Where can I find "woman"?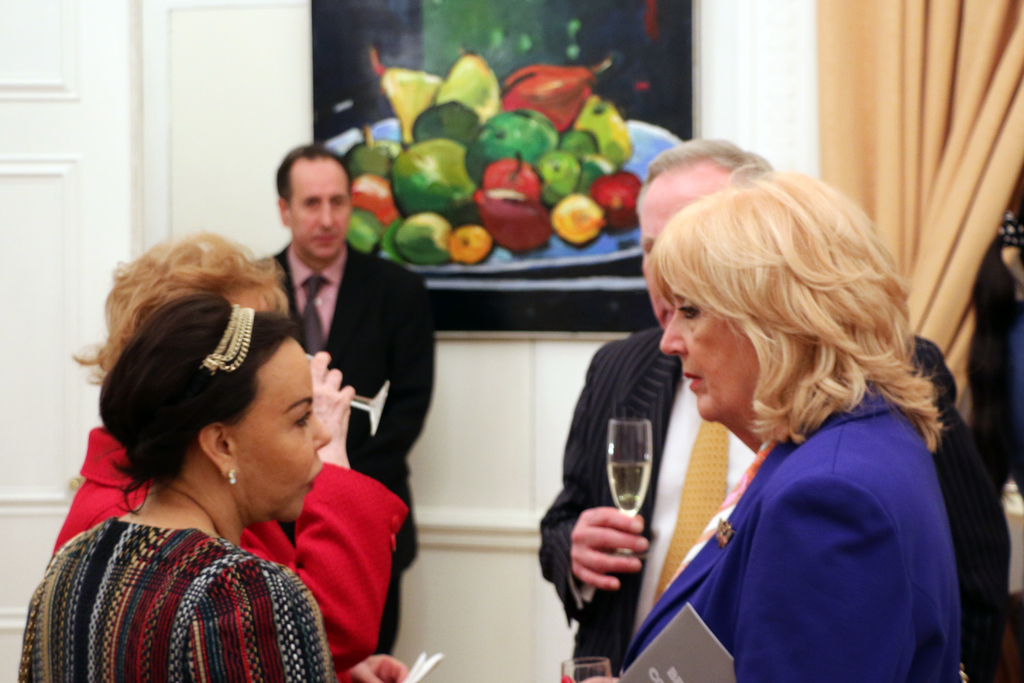
You can find it at (17, 295, 340, 682).
